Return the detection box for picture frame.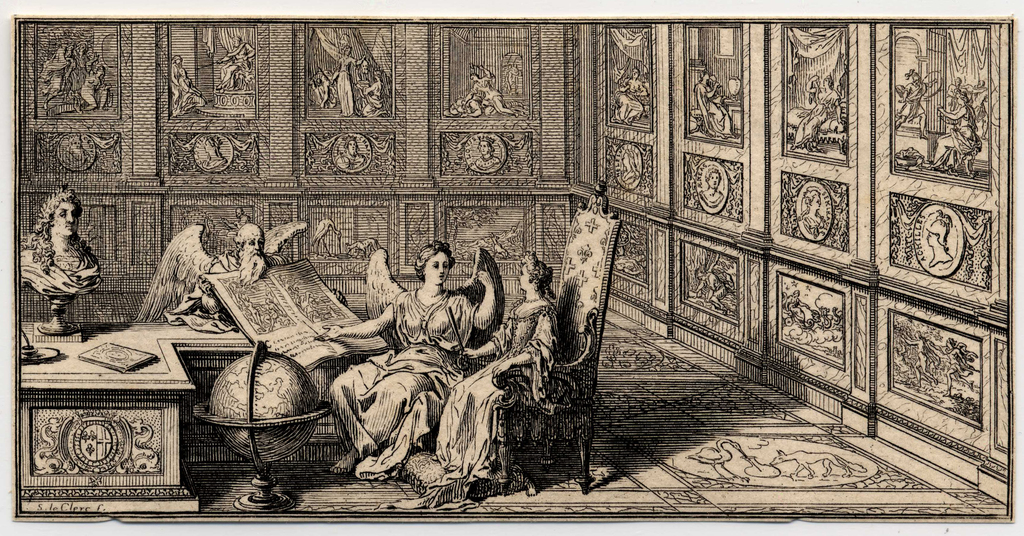
bbox=[441, 21, 538, 123].
